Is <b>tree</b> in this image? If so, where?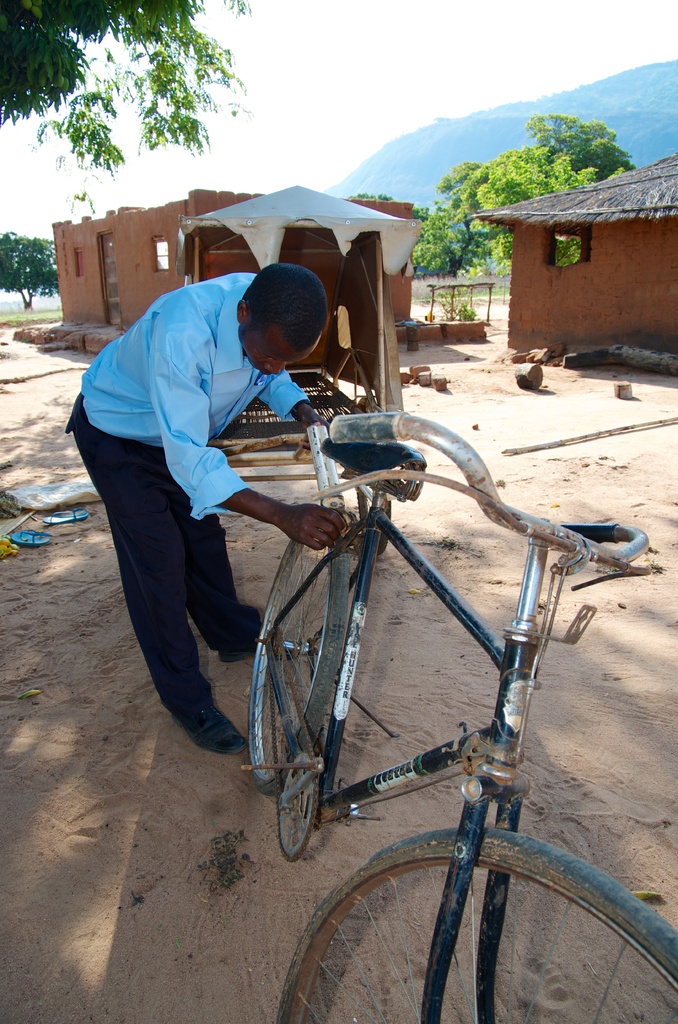
Yes, at bbox=[409, 155, 483, 279].
